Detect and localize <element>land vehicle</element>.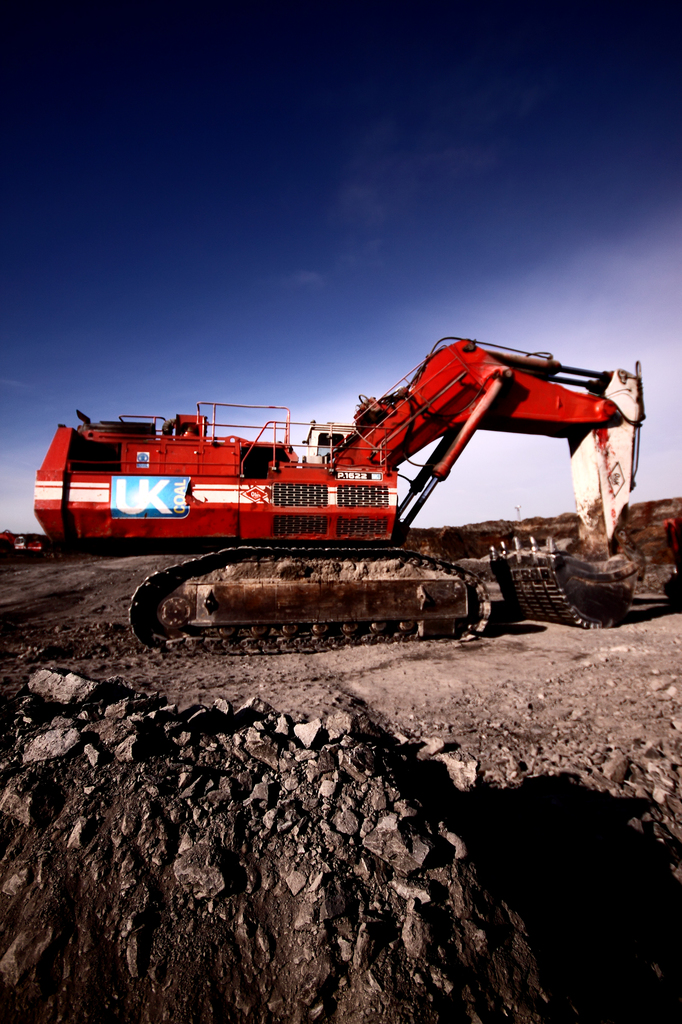
Localized at BBox(51, 351, 650, 639).
